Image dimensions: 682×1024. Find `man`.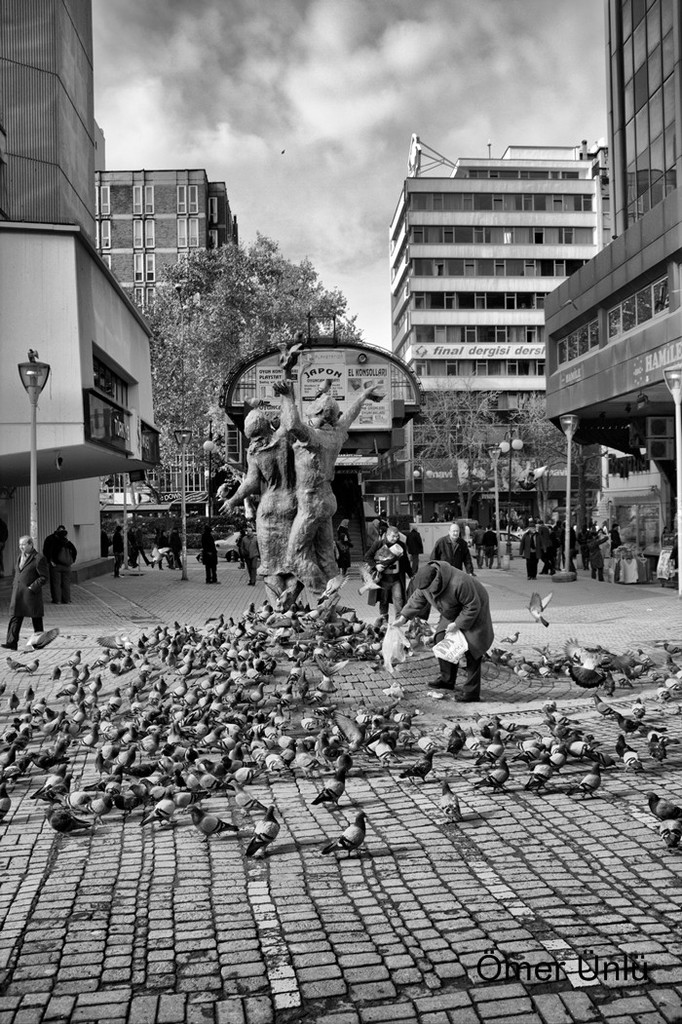
pyautogui.locateOnScreen(368, 525, 405, 620).
